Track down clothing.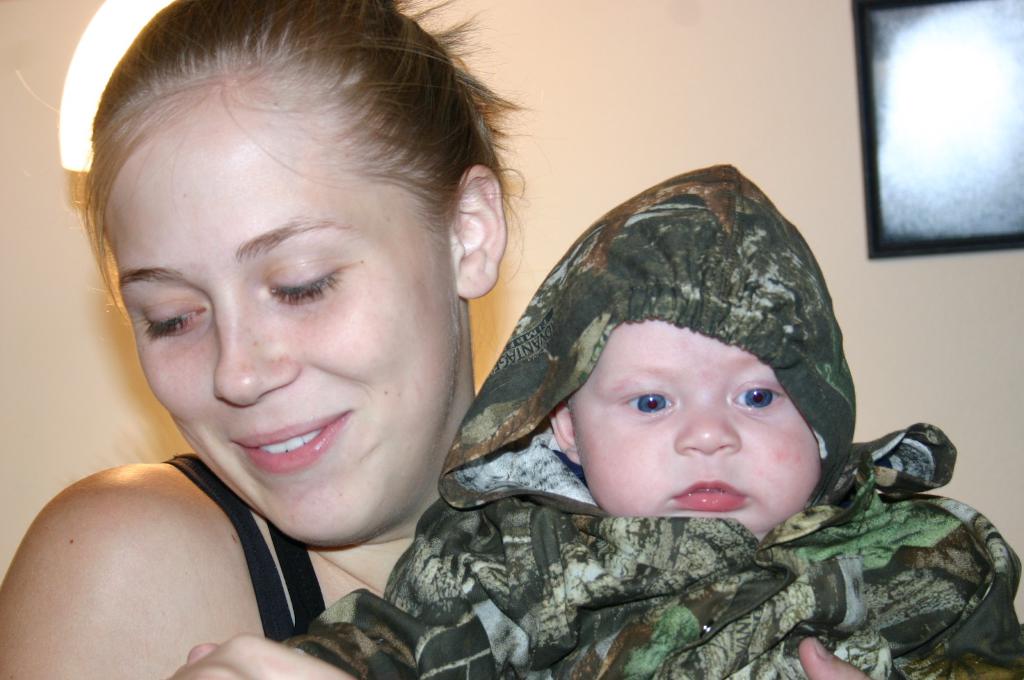
Tracked to left=161, top=454, right=323, bottom=645.
